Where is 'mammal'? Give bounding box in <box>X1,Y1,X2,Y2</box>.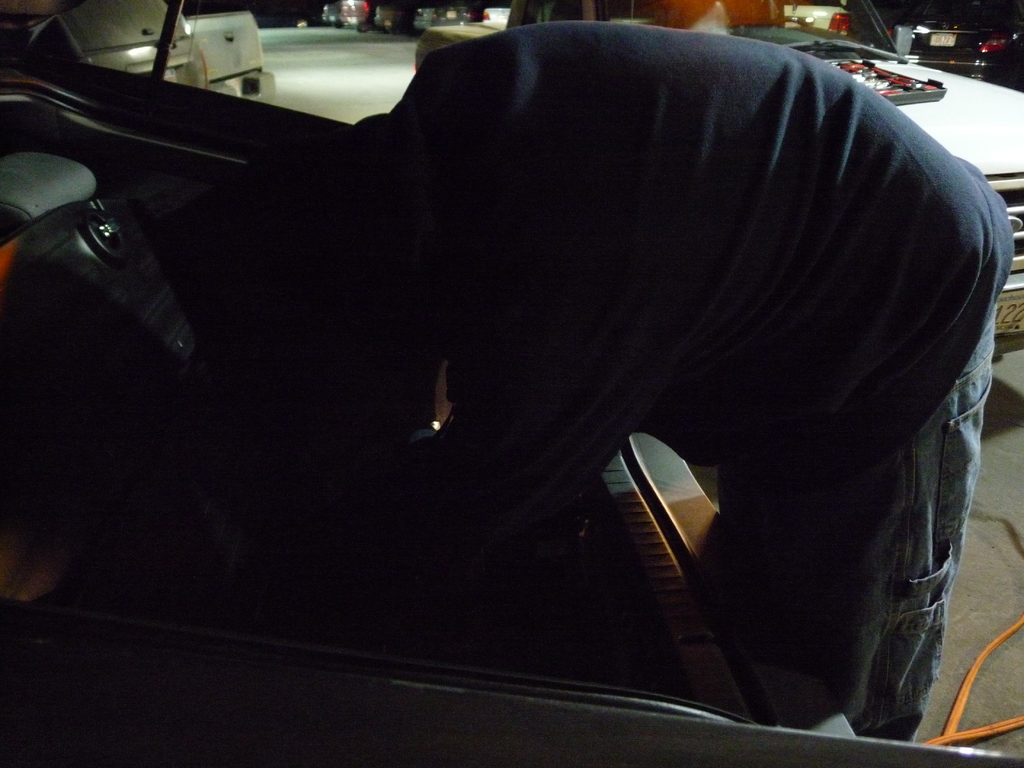
<box>278,15,1016,744</box>.
